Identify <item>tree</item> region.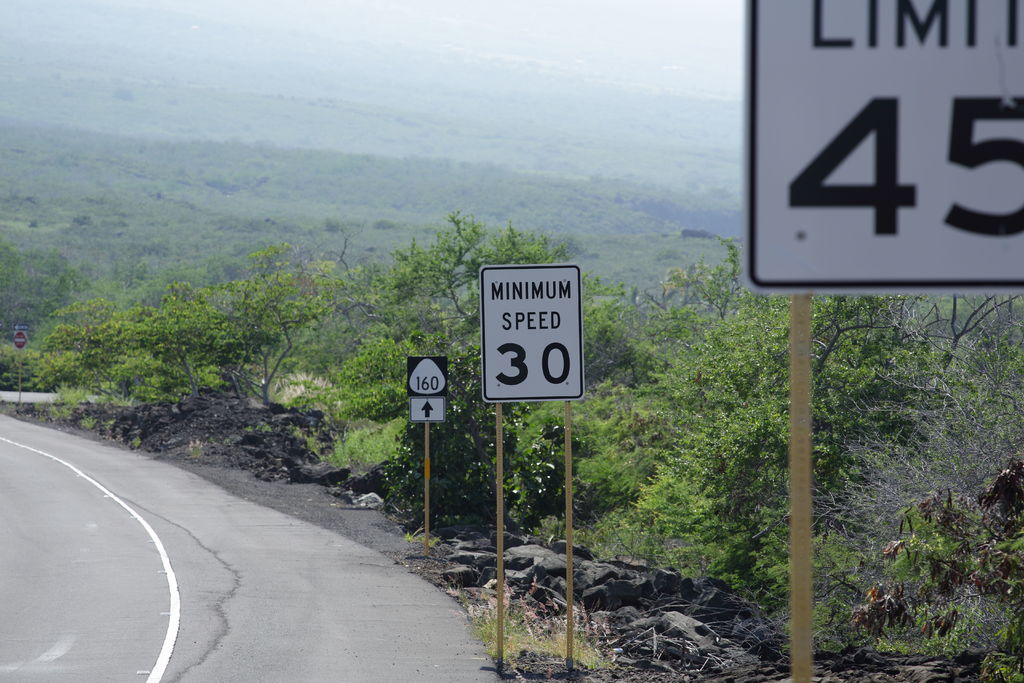
Region: [x1=78, y1=221, x2=366, y2=443].
